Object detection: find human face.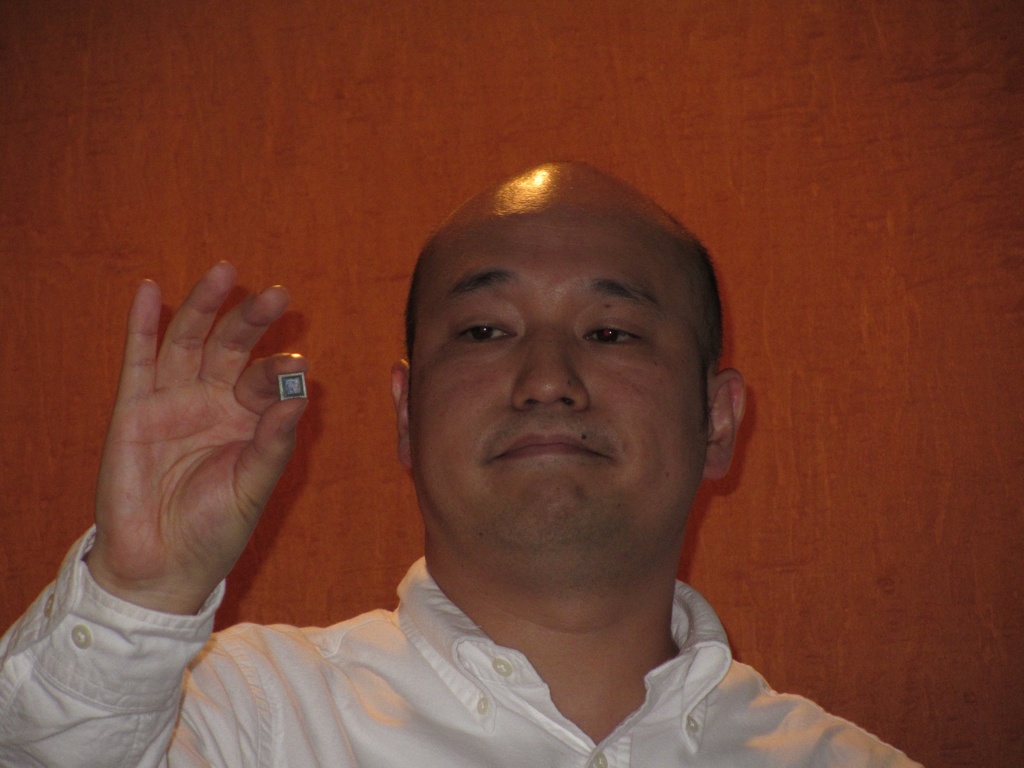
397/184/715/595.
